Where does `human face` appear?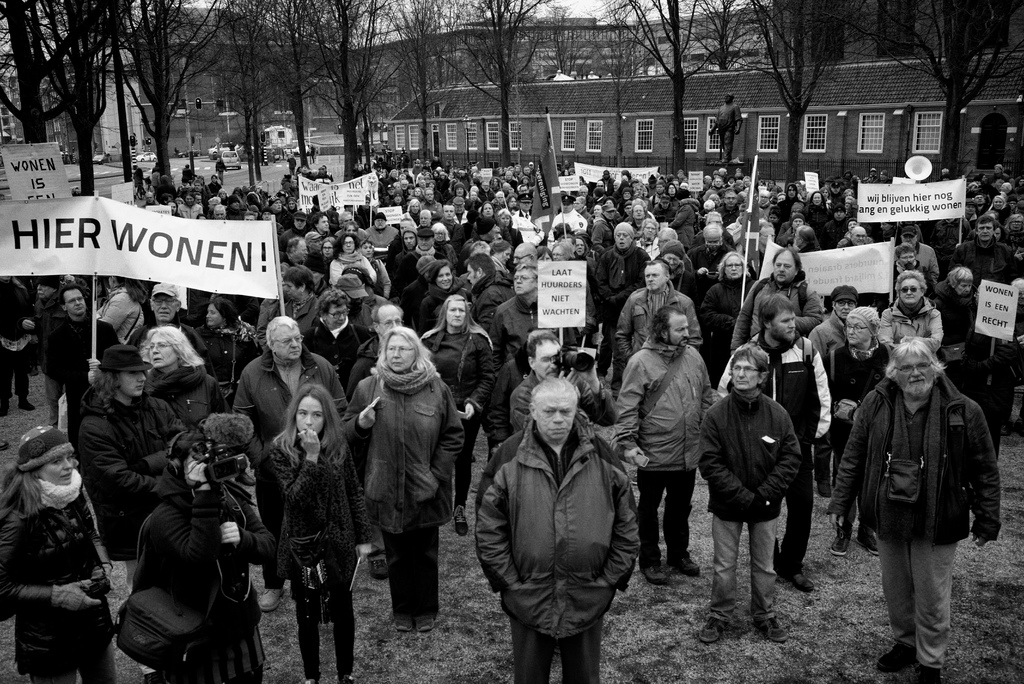
Appears at region(493, 178, 497, 185).
